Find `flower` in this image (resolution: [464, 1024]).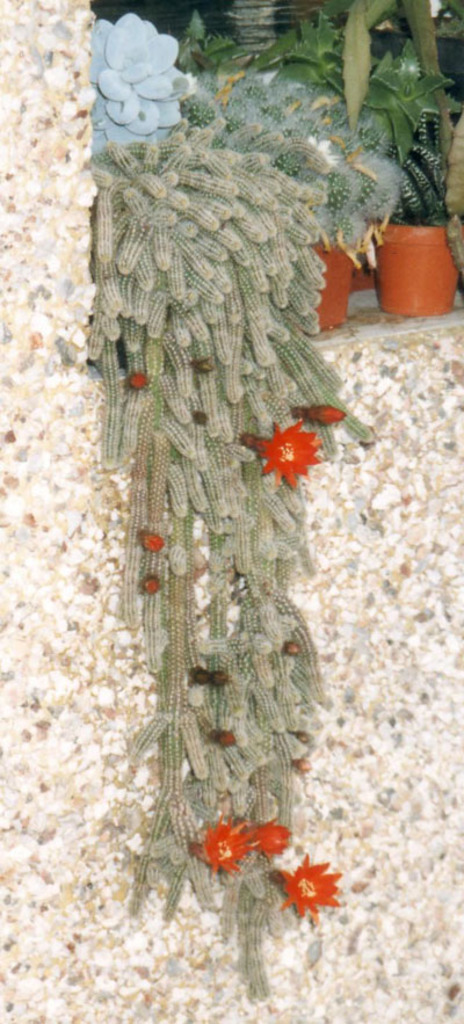
[x1=128, y1=368, x2=152, y2=391].
